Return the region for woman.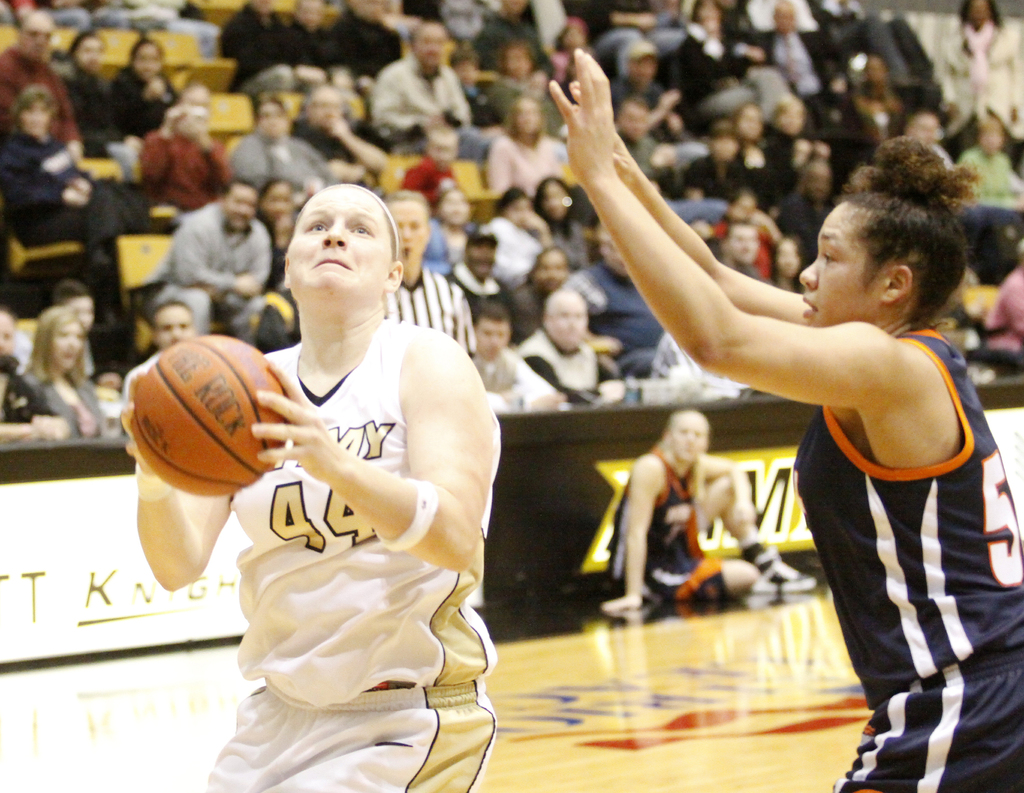
<region>103, 37, 178, 137</region>.
